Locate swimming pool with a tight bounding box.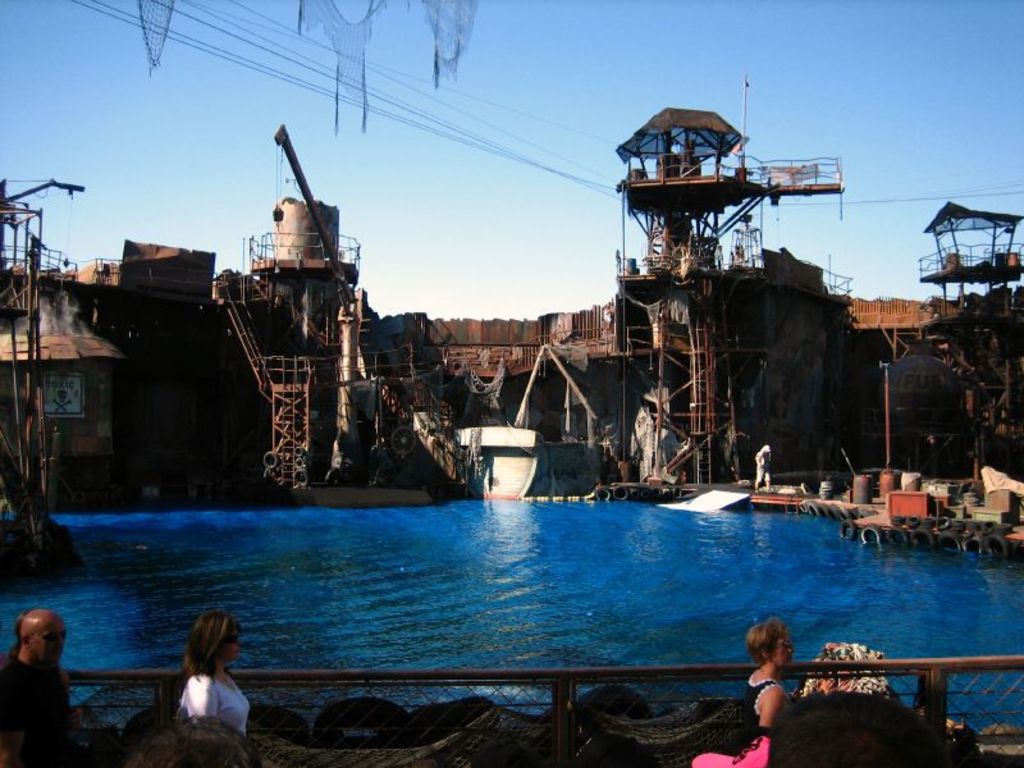
bbox=(0, 490, 1023, 736).
